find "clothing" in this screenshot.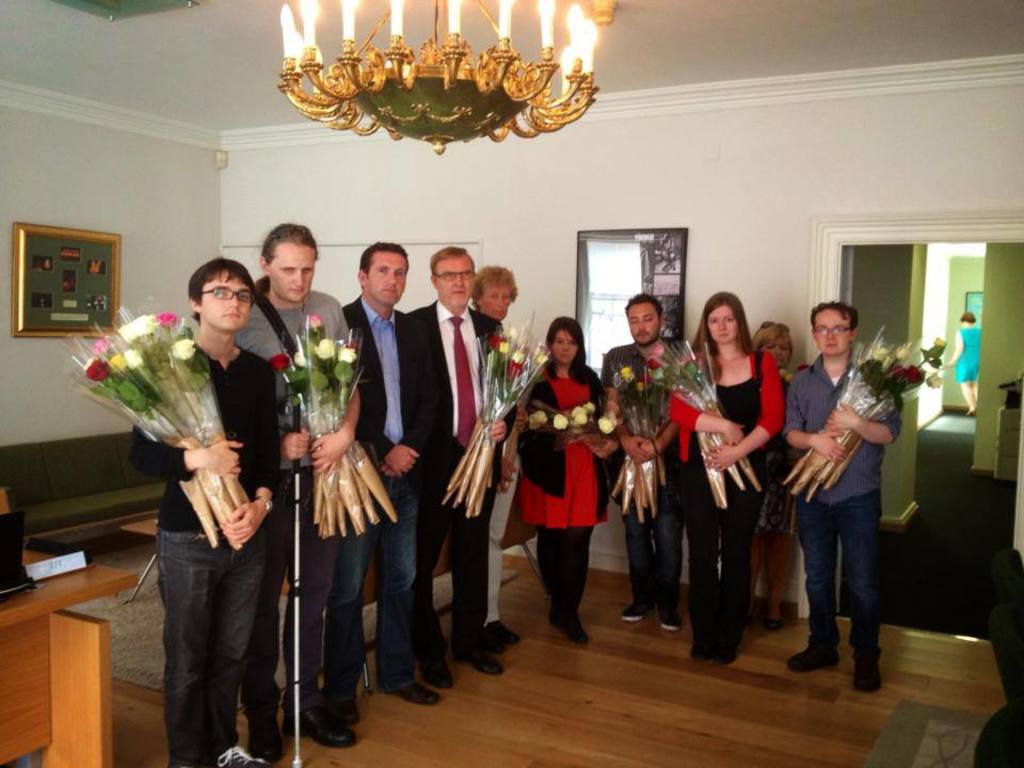
The bounding box for "clothing" is 602 341 671 434.
